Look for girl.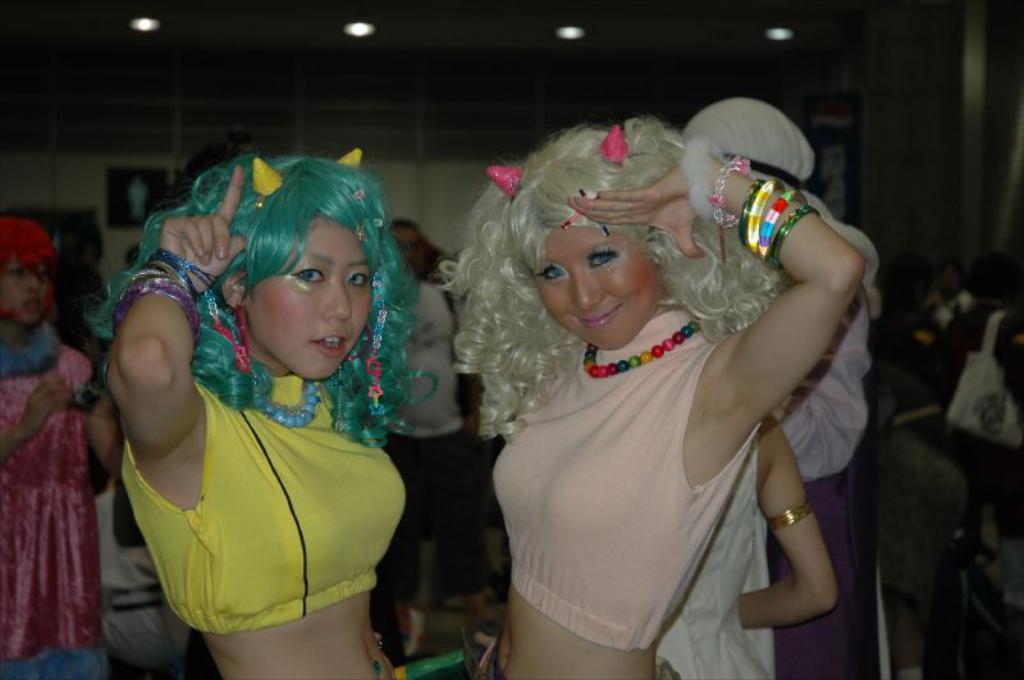
Found: bbox(3, 219, 116, 679).
